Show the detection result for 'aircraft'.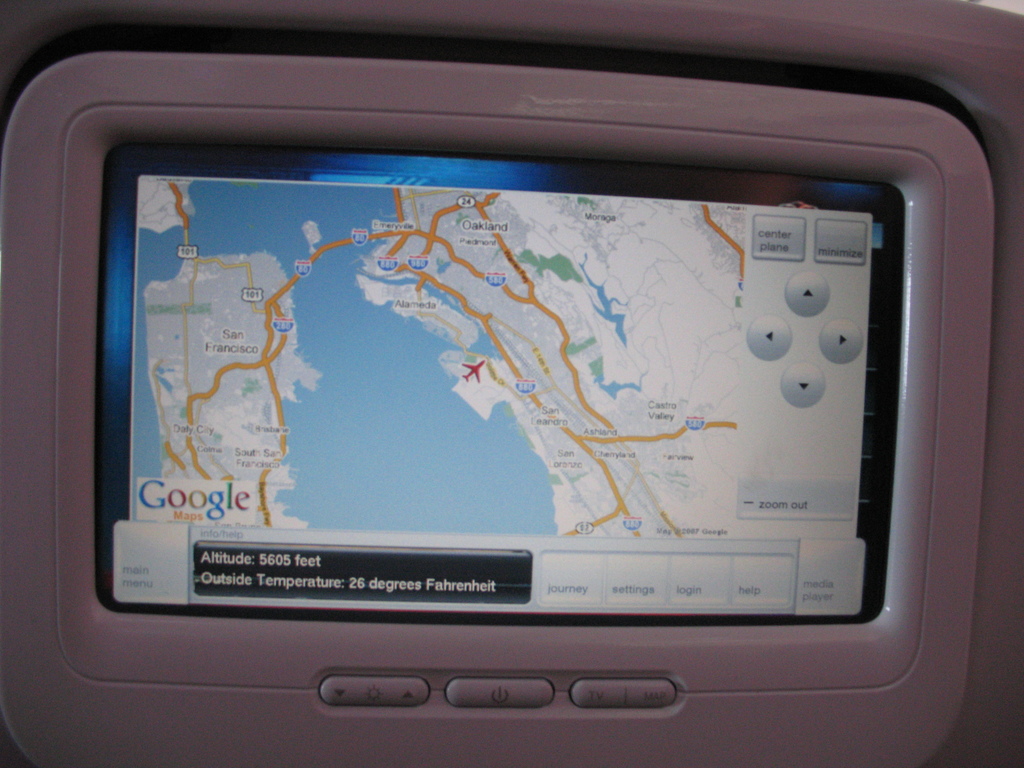
x1=458, y1=359, x2=483, y2=383.
